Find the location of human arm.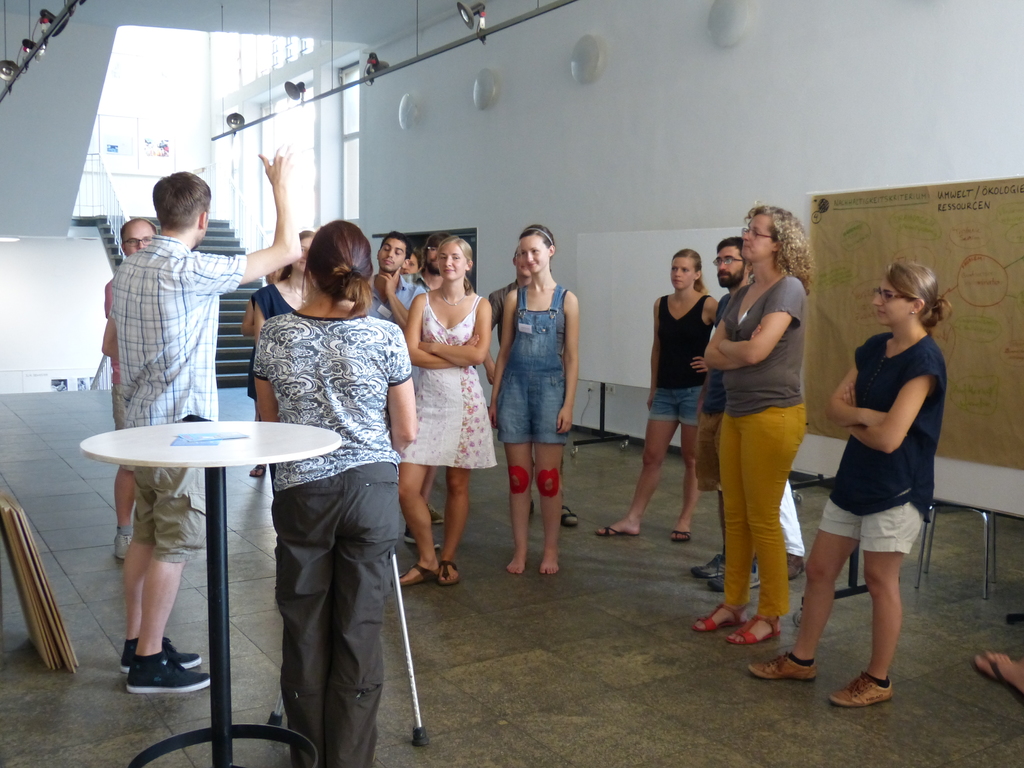
Location: [x1=249, y1=292, x2=263, y2=337].
